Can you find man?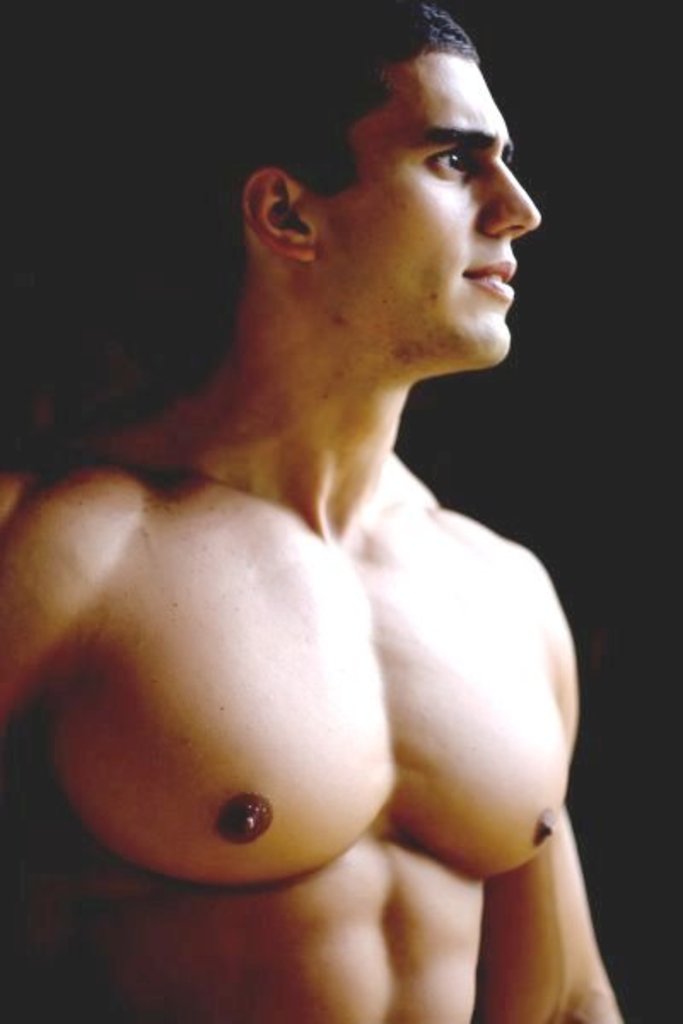
Yes, bounding box: {"left": 0, "top": 0, "right": 628, "bottom": 1022}.
